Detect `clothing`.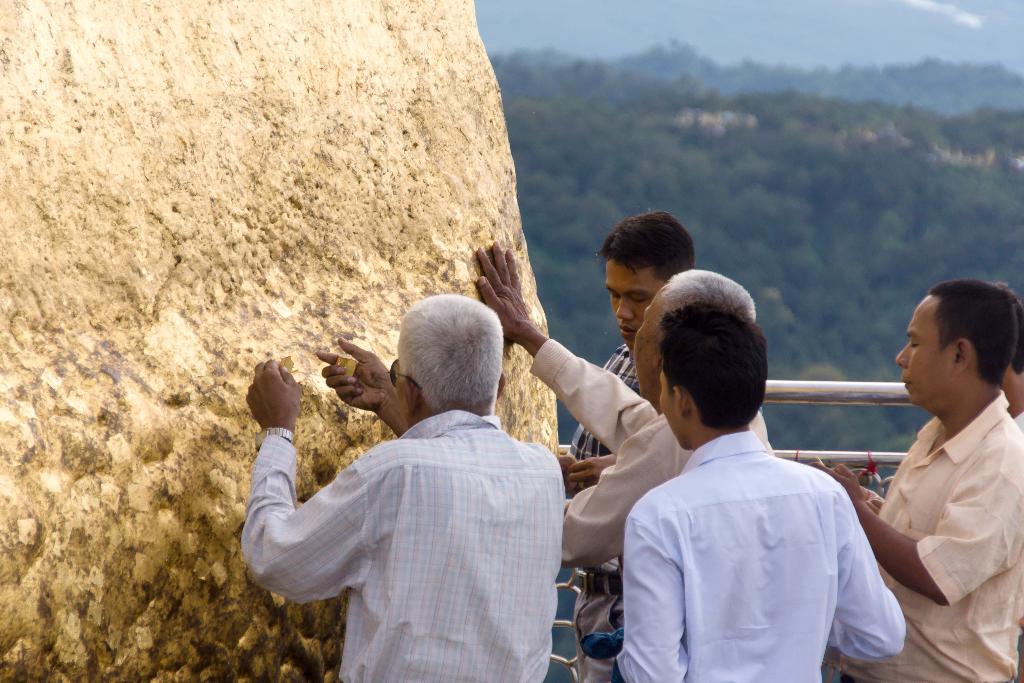
Detected at BBox(561, 336, 662, 679).
